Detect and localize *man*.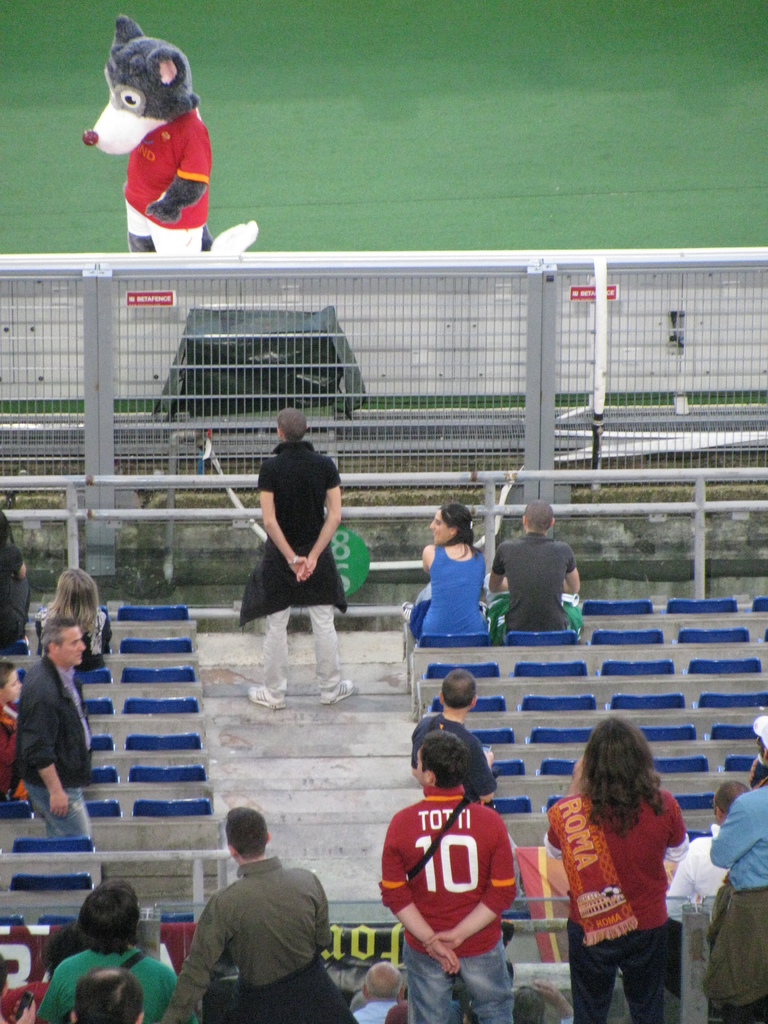
Localized at [x1=664, y1=778, x2=753, y2=922].
